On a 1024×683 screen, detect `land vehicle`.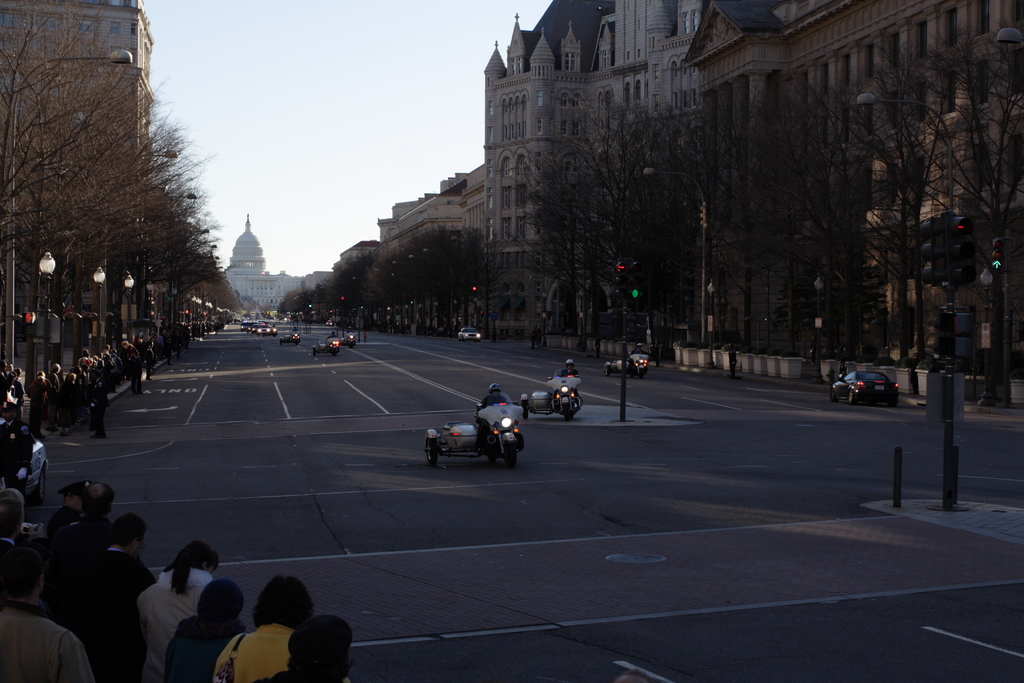
524, 377, 579, 418.
